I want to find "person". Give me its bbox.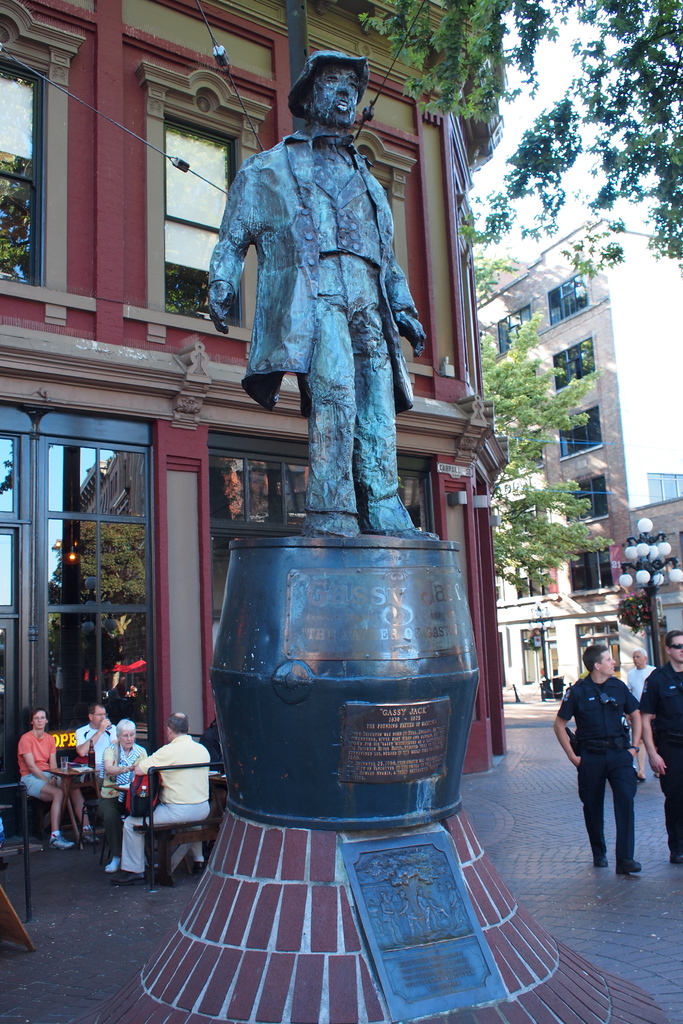
rect(636, 628, 680, 868).
